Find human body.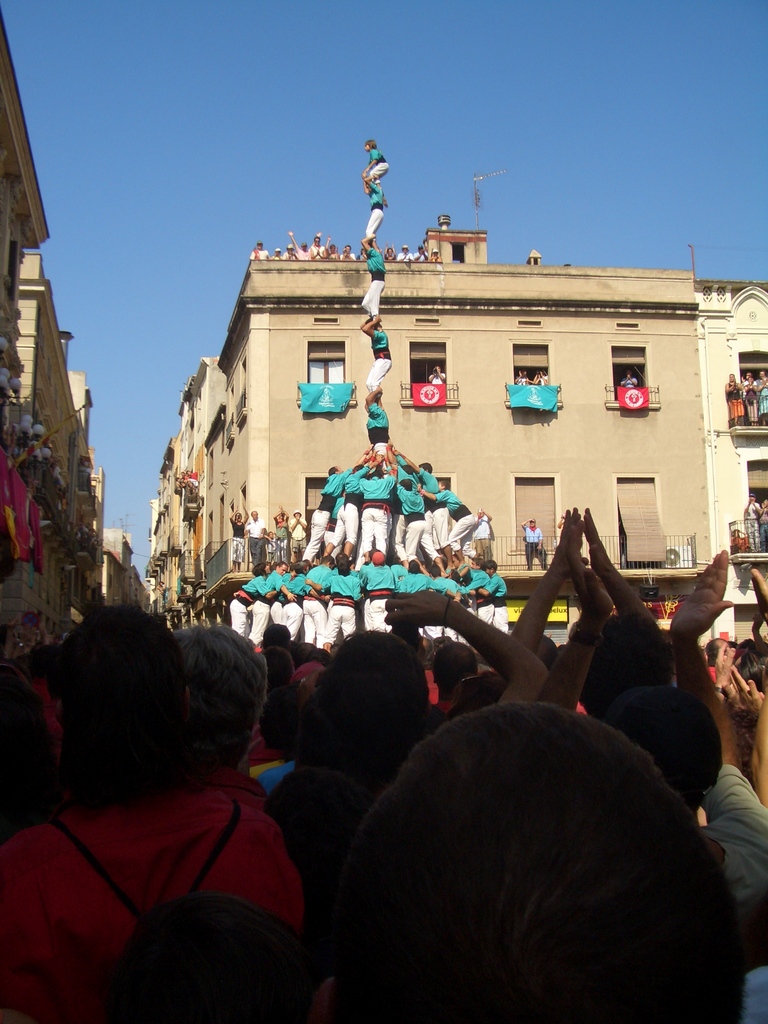
[516,371,549,383].
